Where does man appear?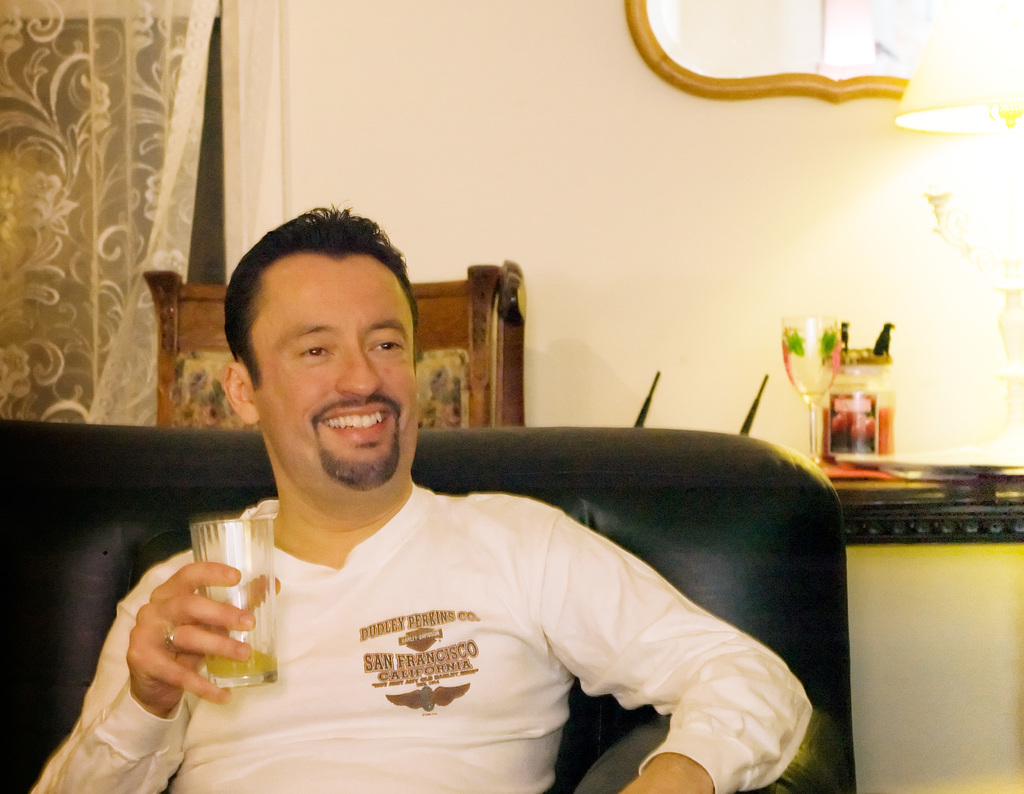
Appears at (x1=73, y1=213, x2=787, y2=781).
